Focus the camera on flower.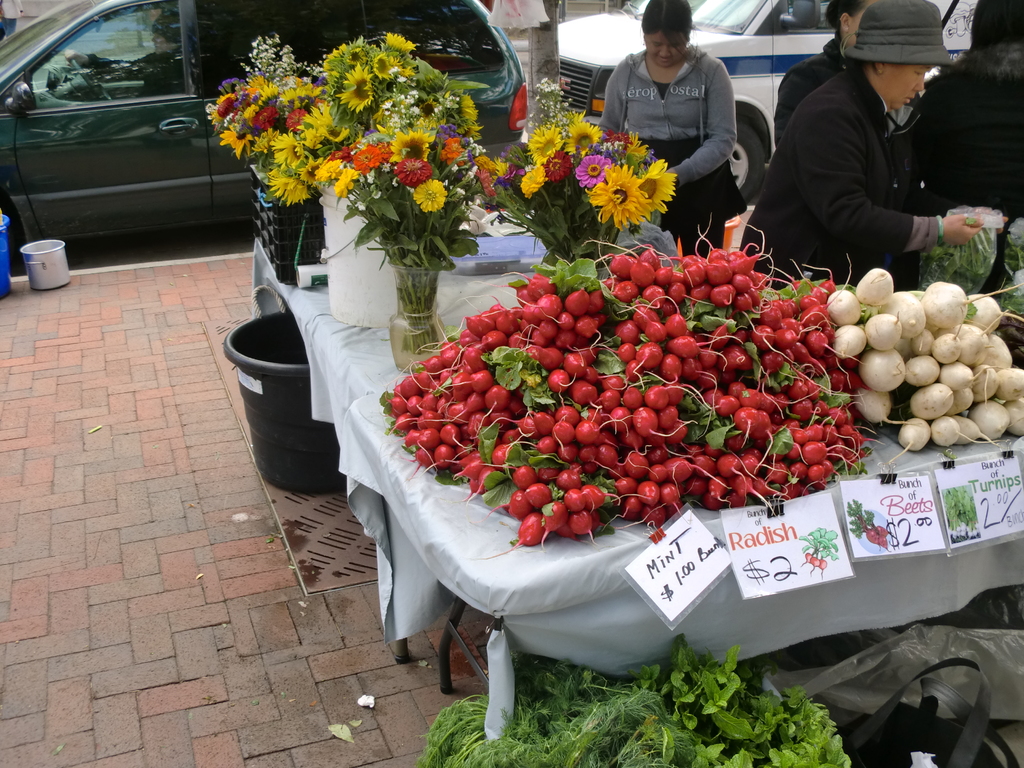
Focus region: (474,168,493,196).
